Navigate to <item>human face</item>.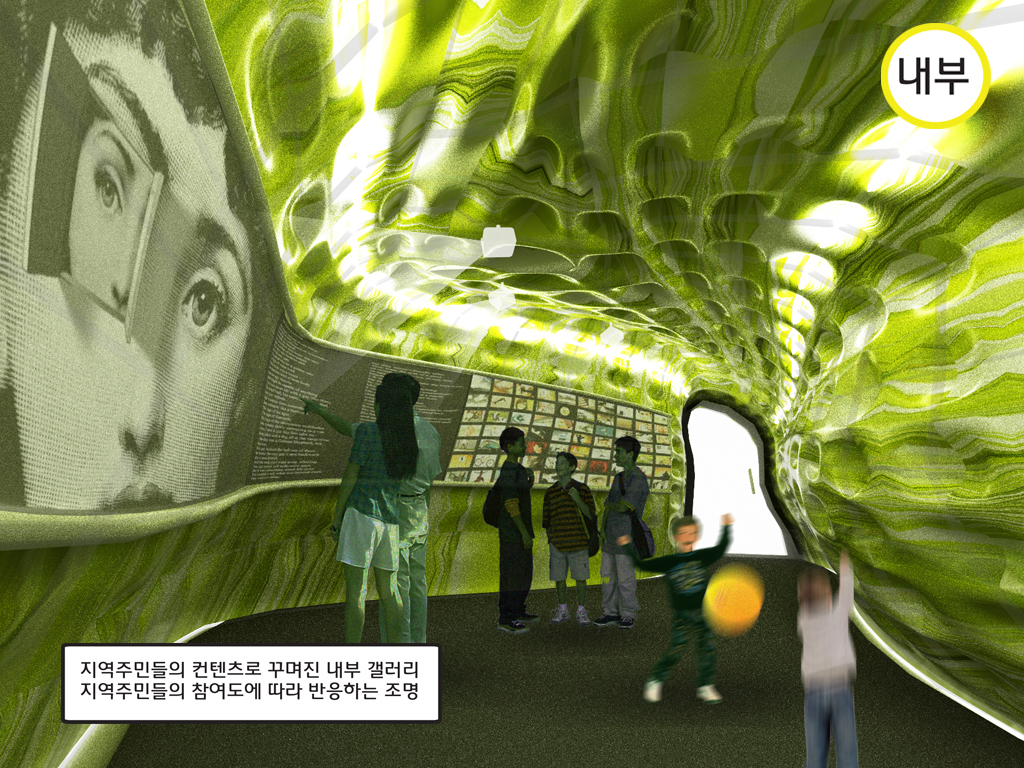
Navigation target: locate(63, 116, 155, 312).
